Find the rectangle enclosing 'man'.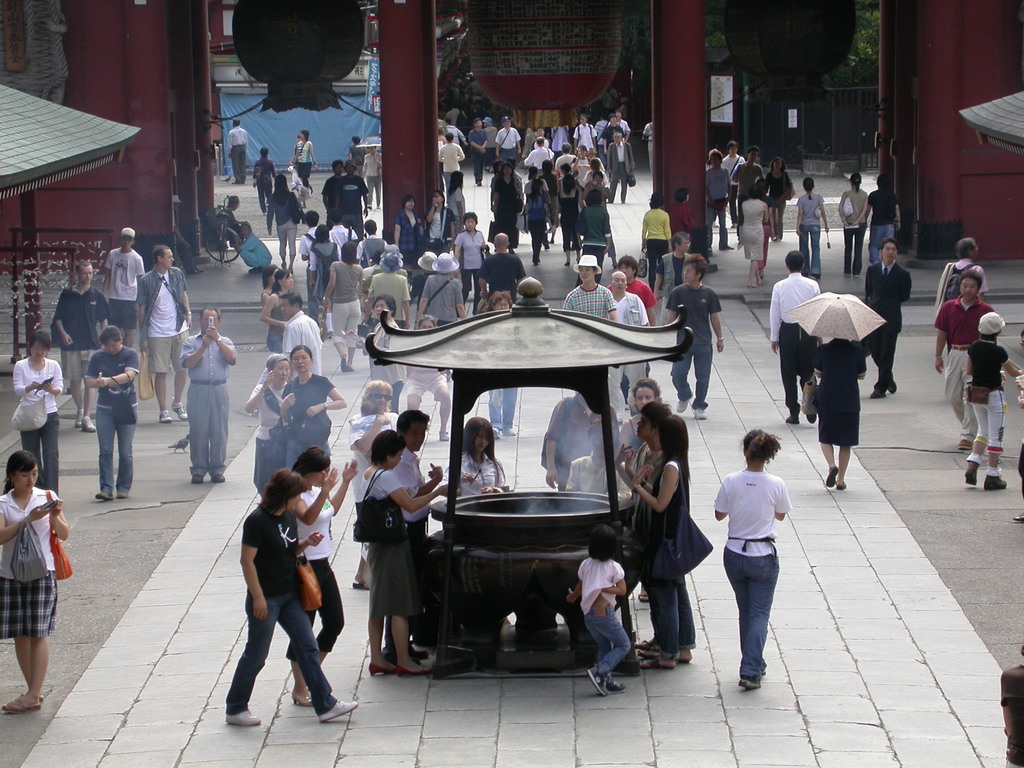
(x1=355, y1=218, x2=387, y2=264).
